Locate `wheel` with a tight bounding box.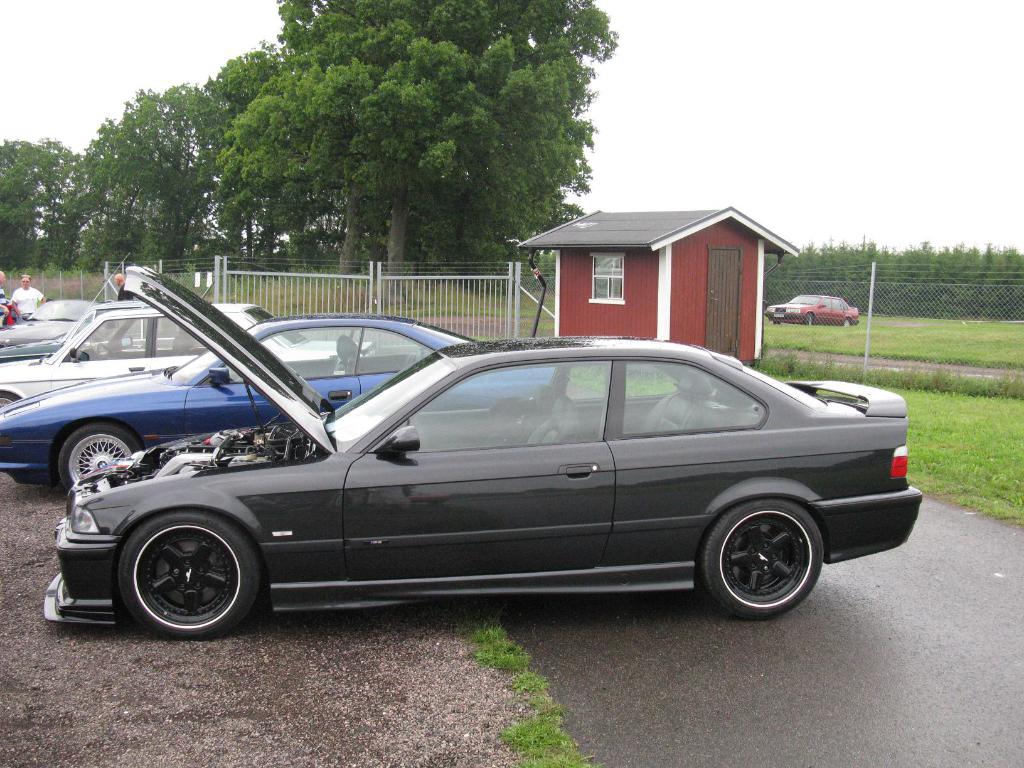
0, 394, 20, 410.
